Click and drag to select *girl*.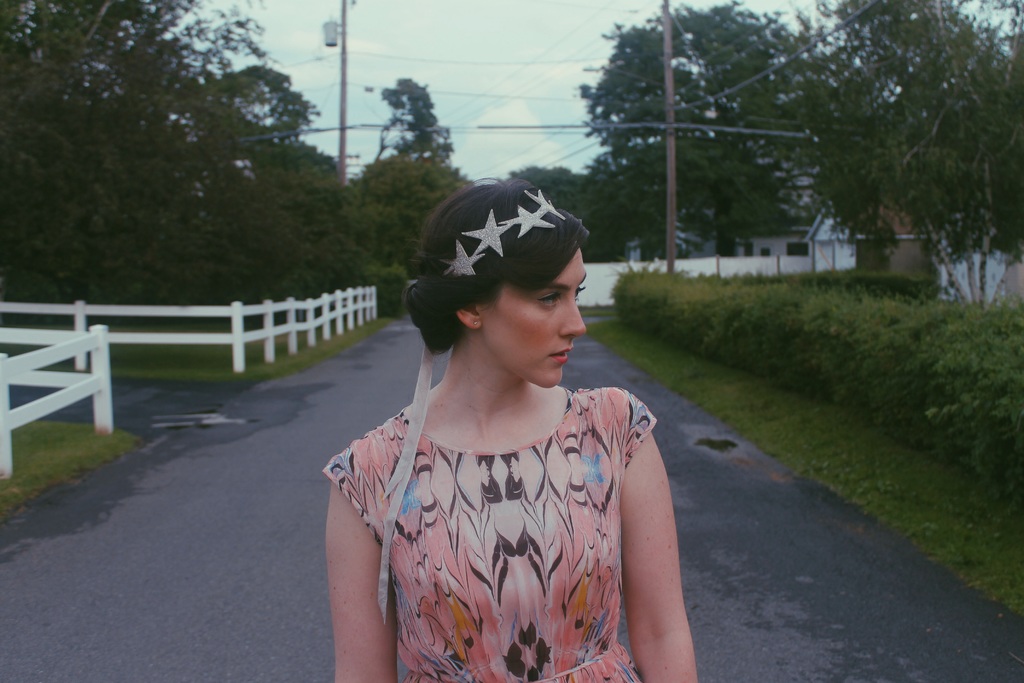
Selection: <box>331,177,698,682</box>.
